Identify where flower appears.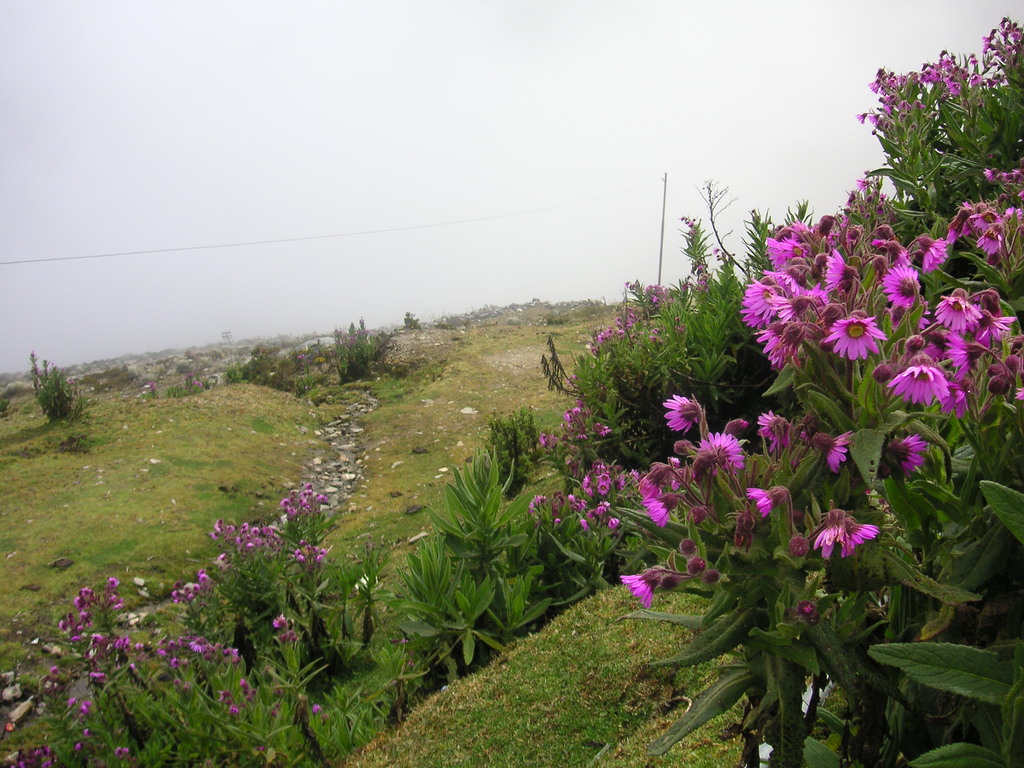
Appears at <bbox>644, 491, 680, 523</bbox>.
